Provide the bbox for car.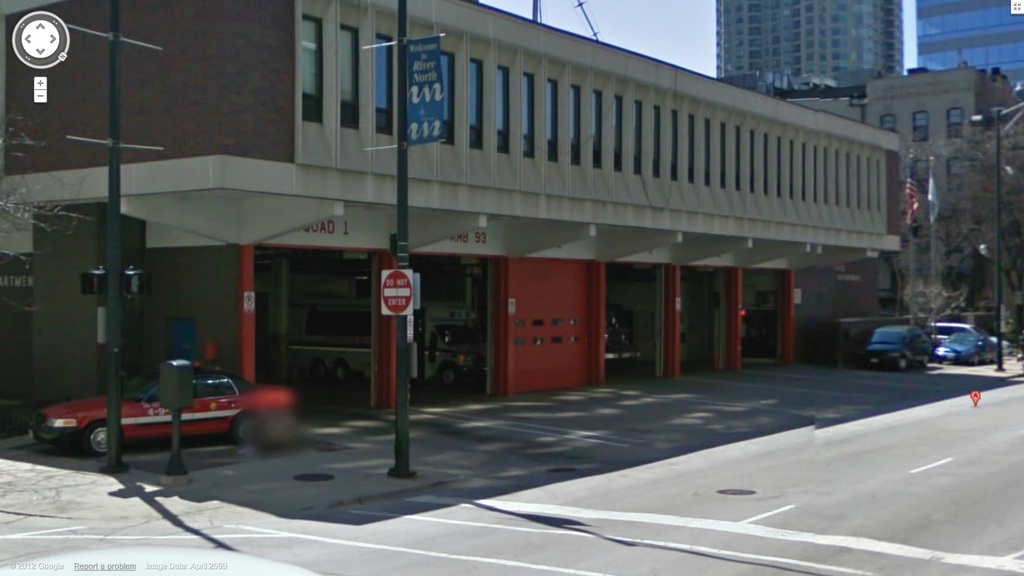
region(30, 362, 249, 452).
